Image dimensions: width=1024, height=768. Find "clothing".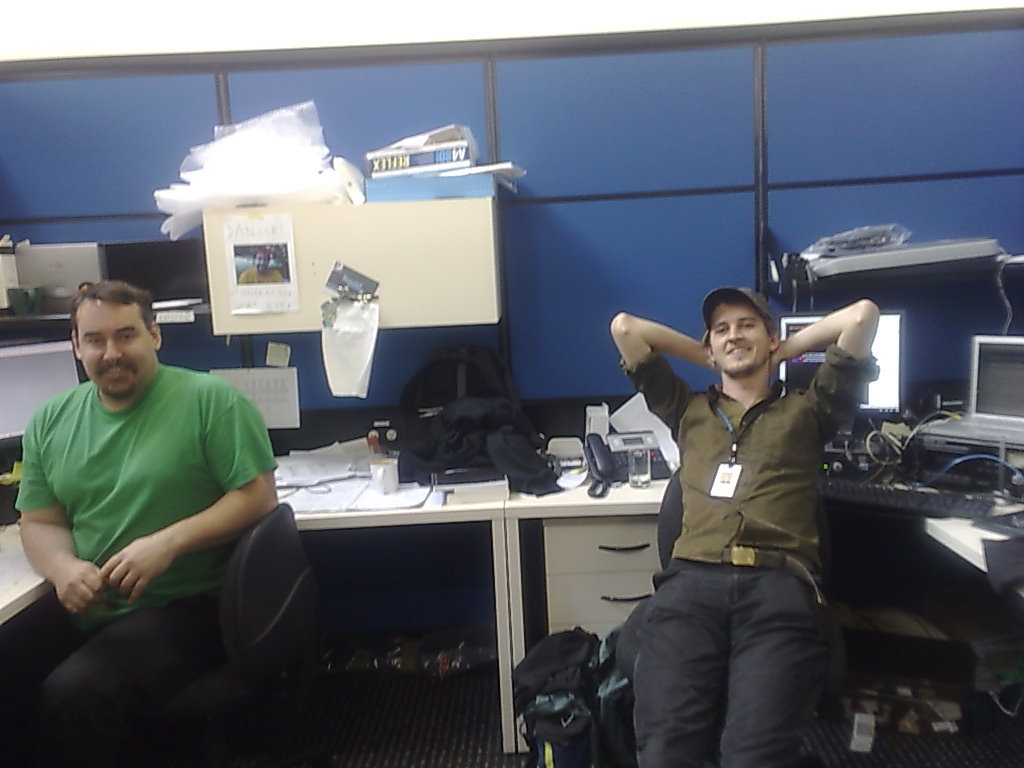
detection(607, 570, 810, 767).
